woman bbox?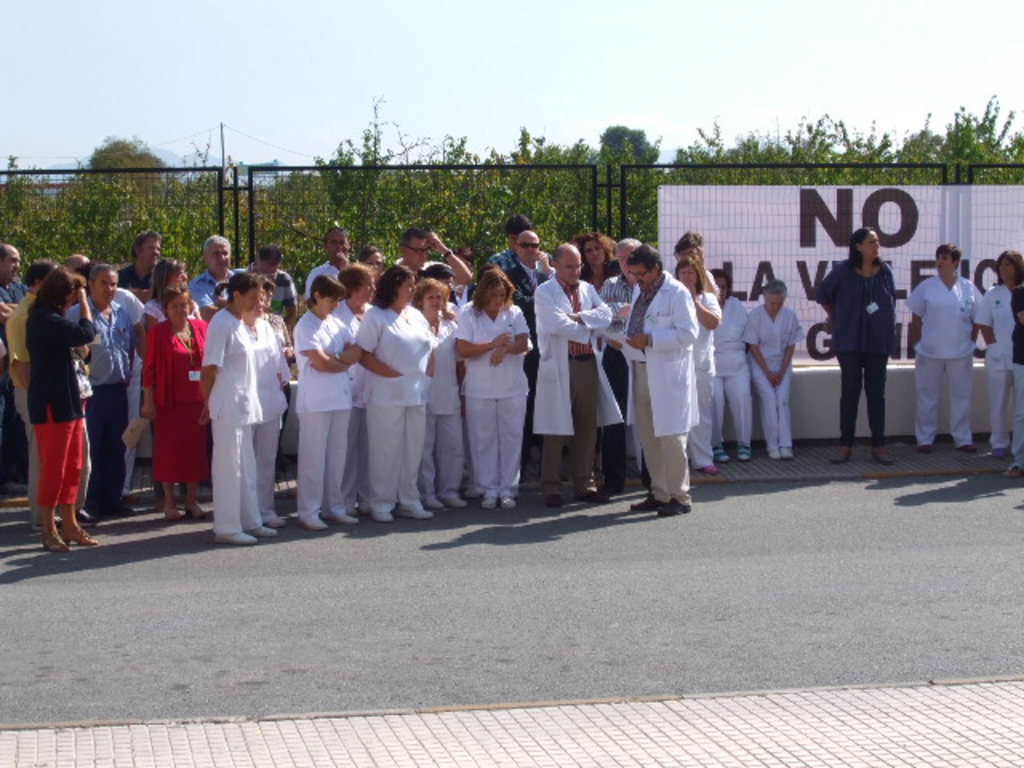
813:227:896:467
